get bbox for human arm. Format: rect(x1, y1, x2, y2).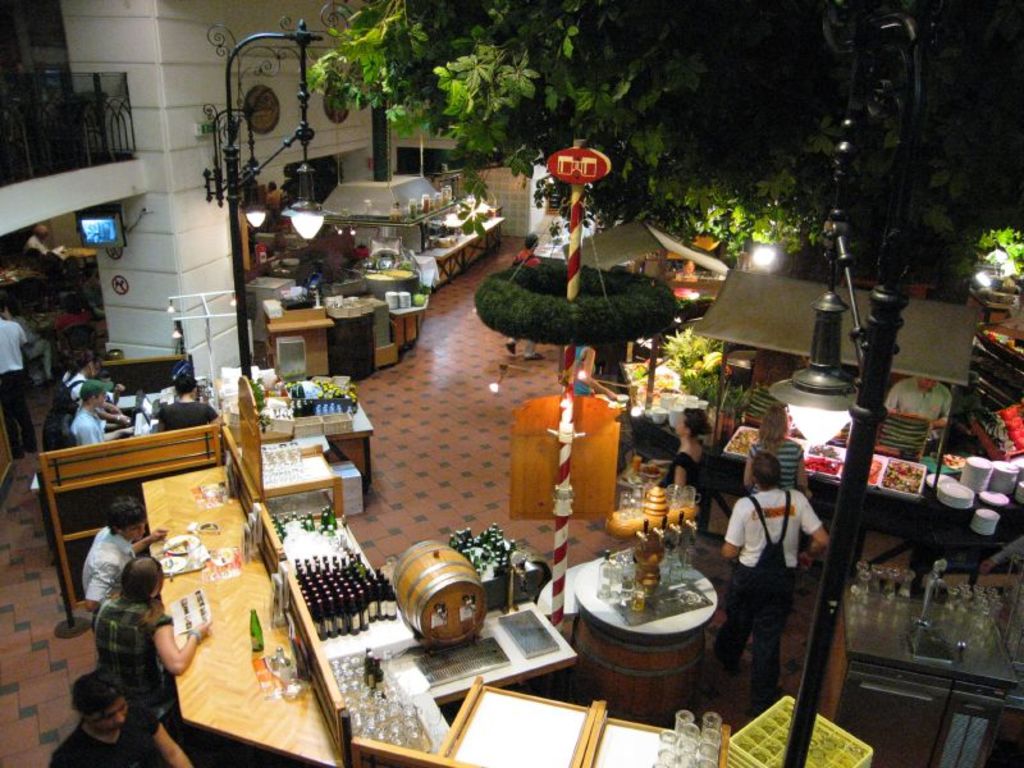
rect(152, 620, 214, 675).
